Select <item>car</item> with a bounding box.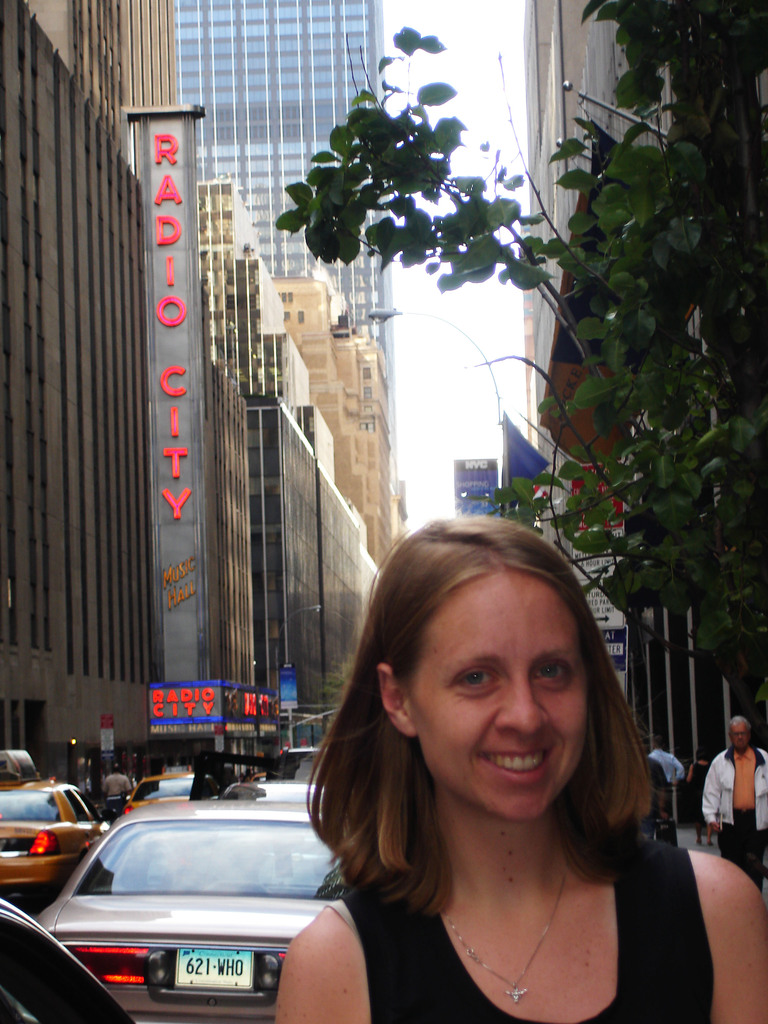
bbox(0, 897, 126, 1023).
